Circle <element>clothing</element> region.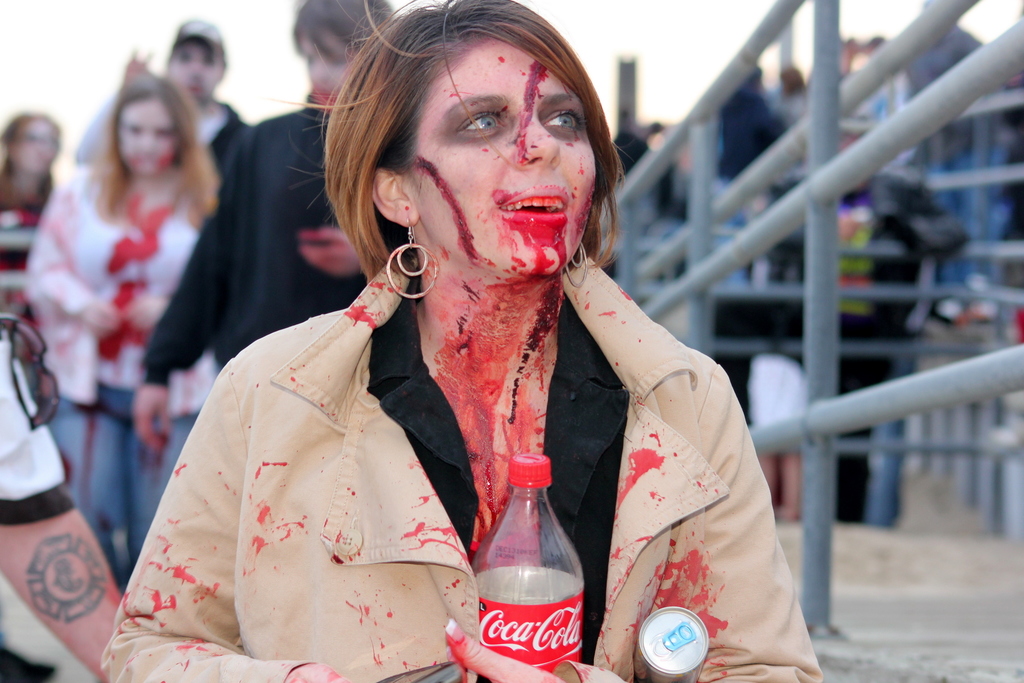
Region: [74, 93, 270, 177].
